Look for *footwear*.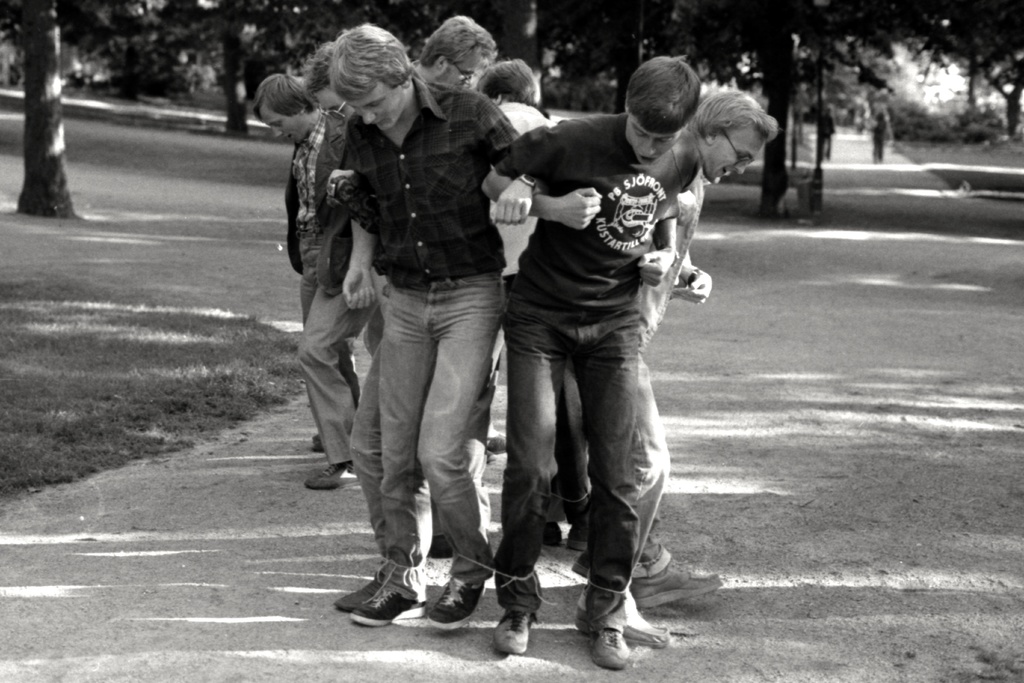
Found: 305 461 362 488.
